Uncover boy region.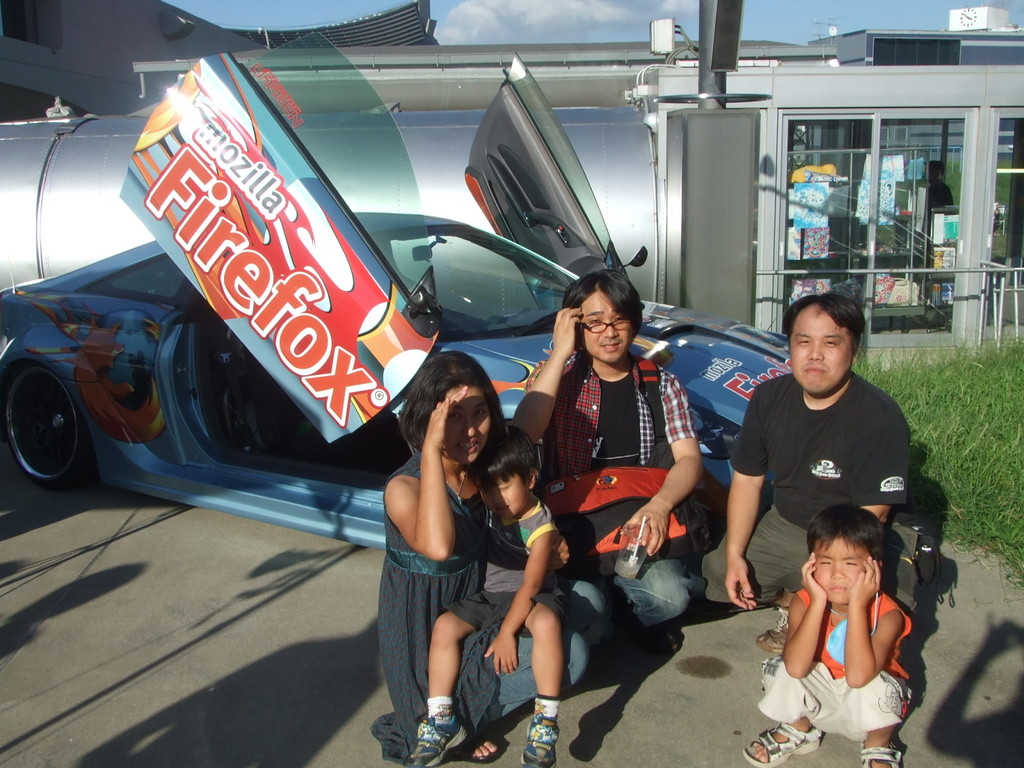
Uncovered: l=403, t=424, r=556, b=767.
